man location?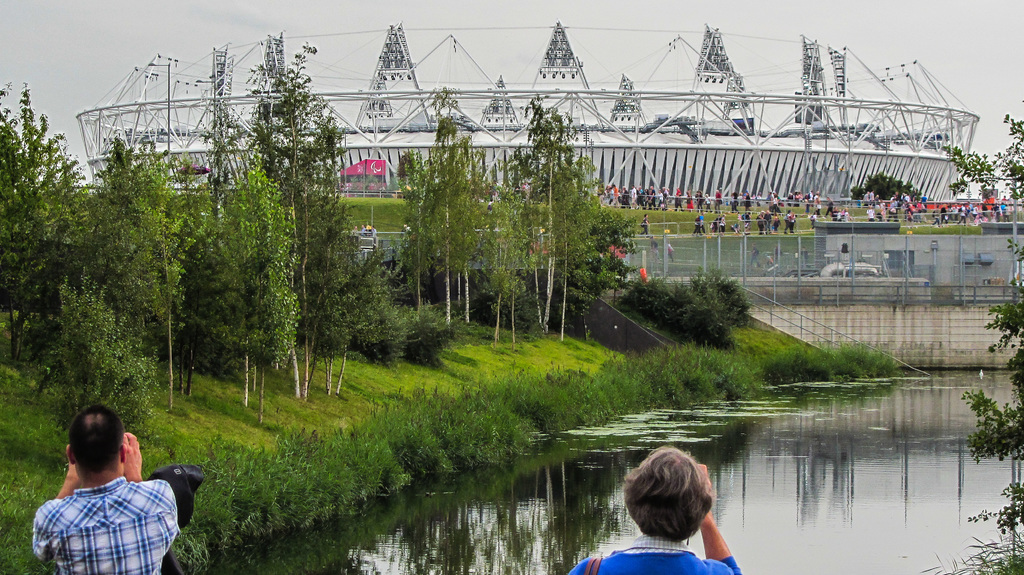
box(662, 187, 668, 212)
